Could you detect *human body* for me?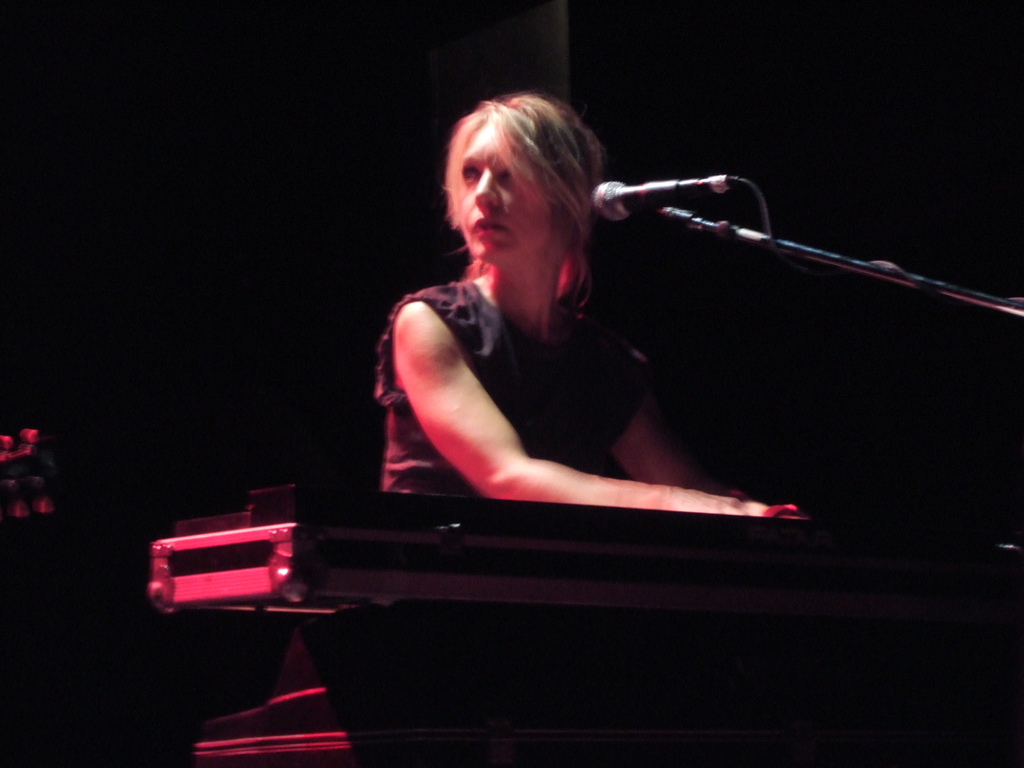
Detection result: (338, 126, 771, 542).
